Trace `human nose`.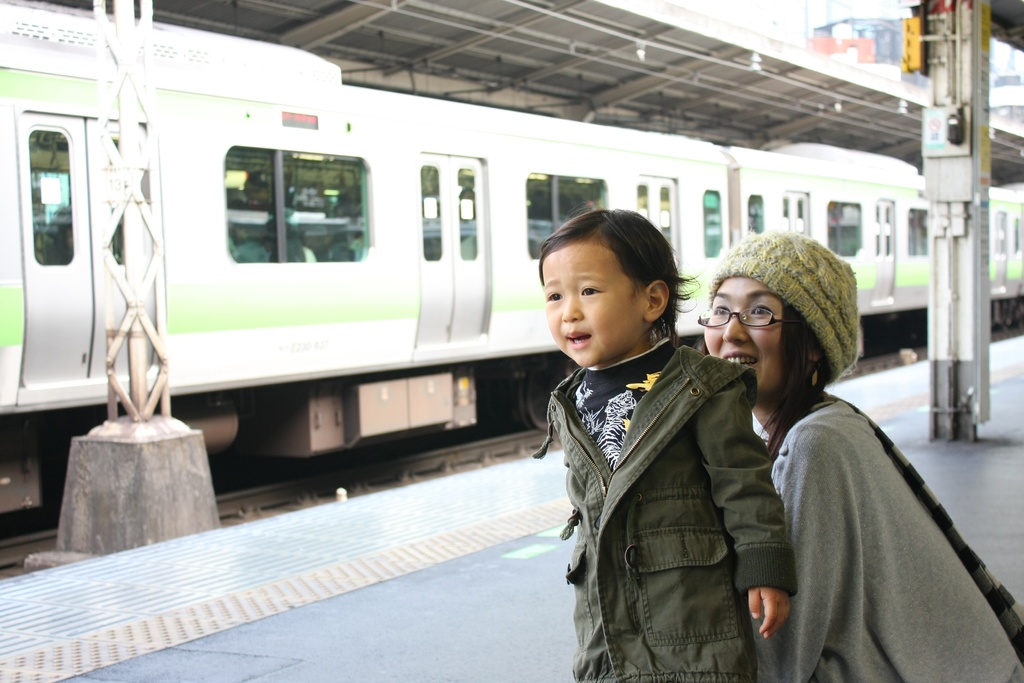
Traced to <bbox>559, 299, 582, 322</bbox>.
